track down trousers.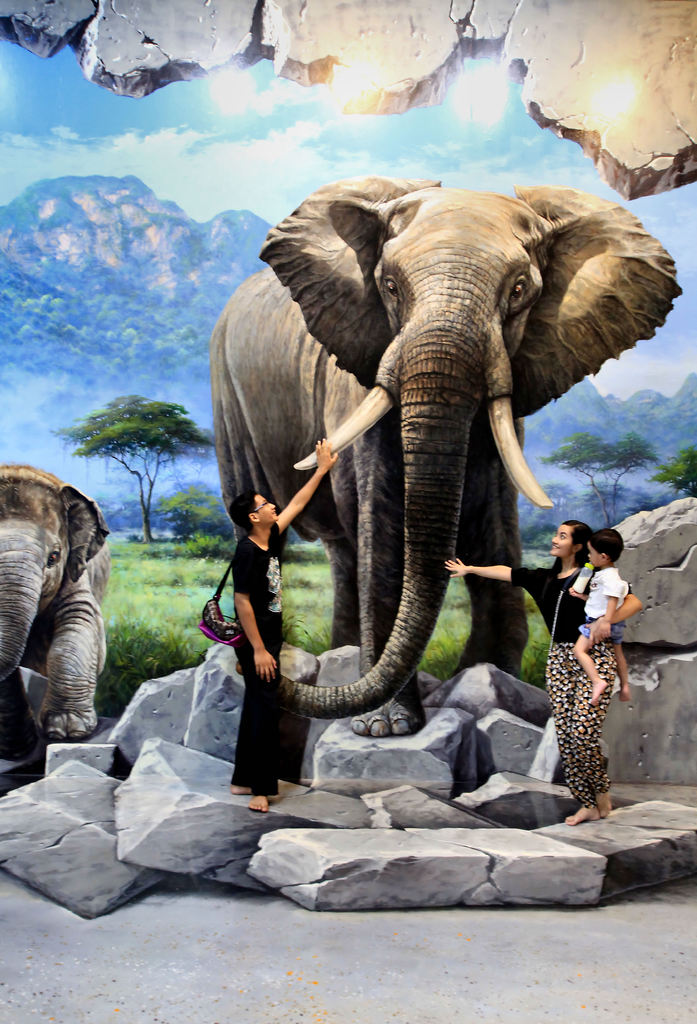
Tracked to crop(548, 637, 616, 812).
